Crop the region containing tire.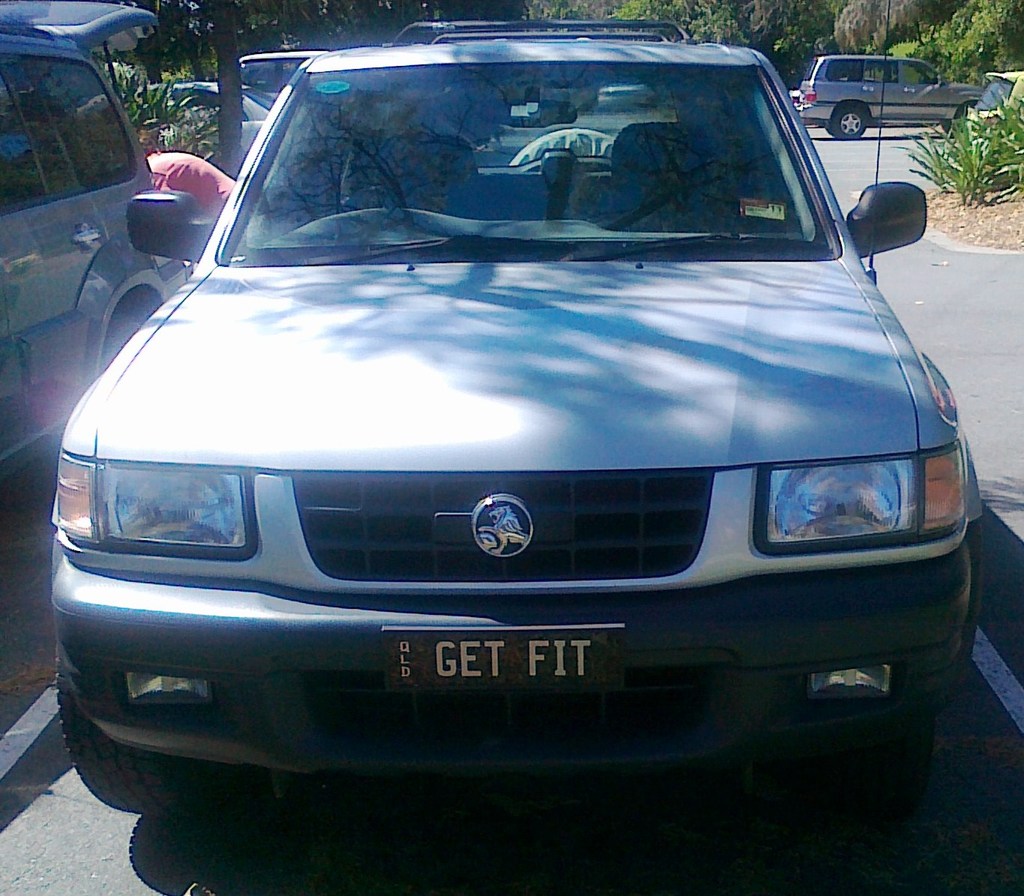
Crop region: pyautogui.locateOnScreen(832, 108, 870, 137).
